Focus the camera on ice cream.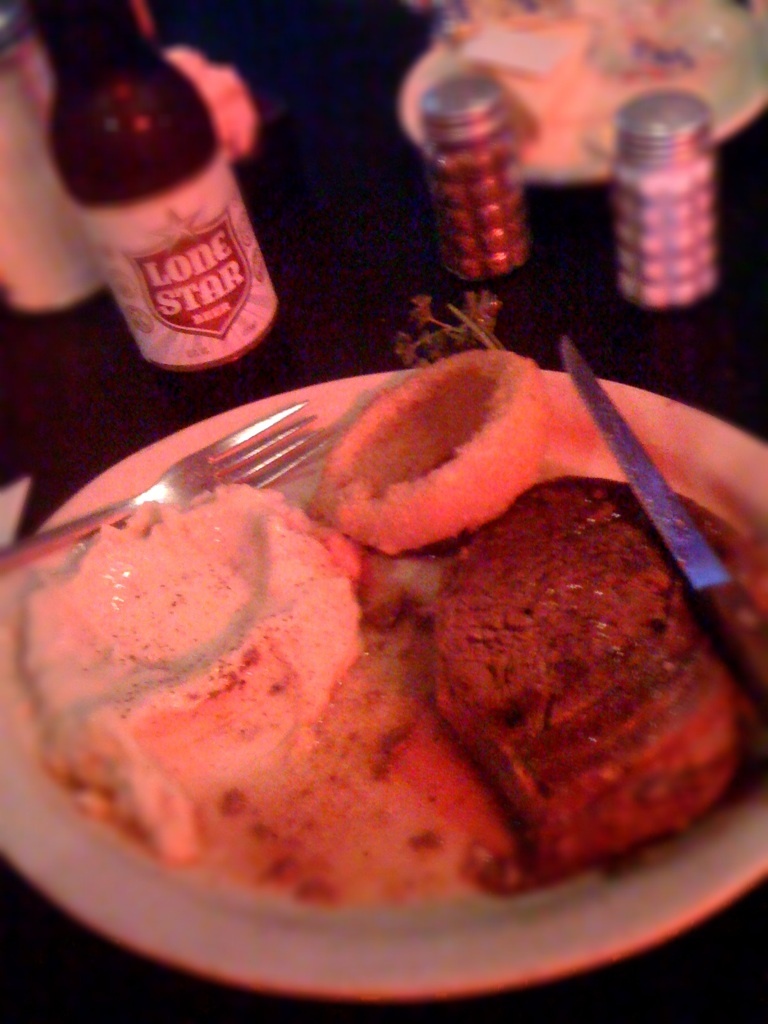
Focus region: [0, 471, 394, 865].
